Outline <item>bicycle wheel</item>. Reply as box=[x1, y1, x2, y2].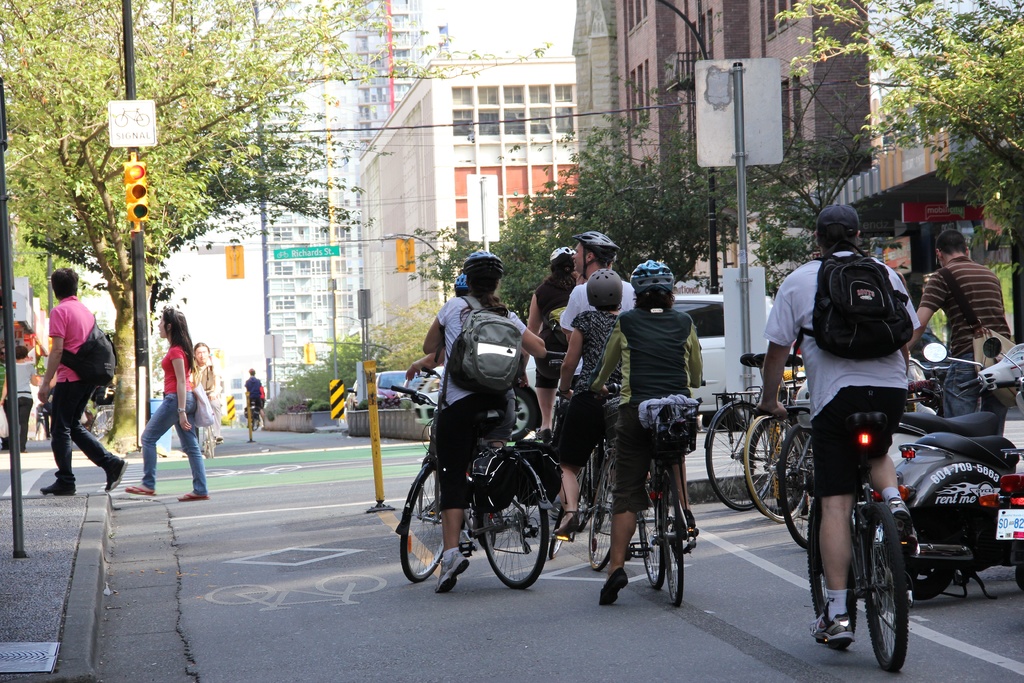
box=[805, 504, 856, 647].
